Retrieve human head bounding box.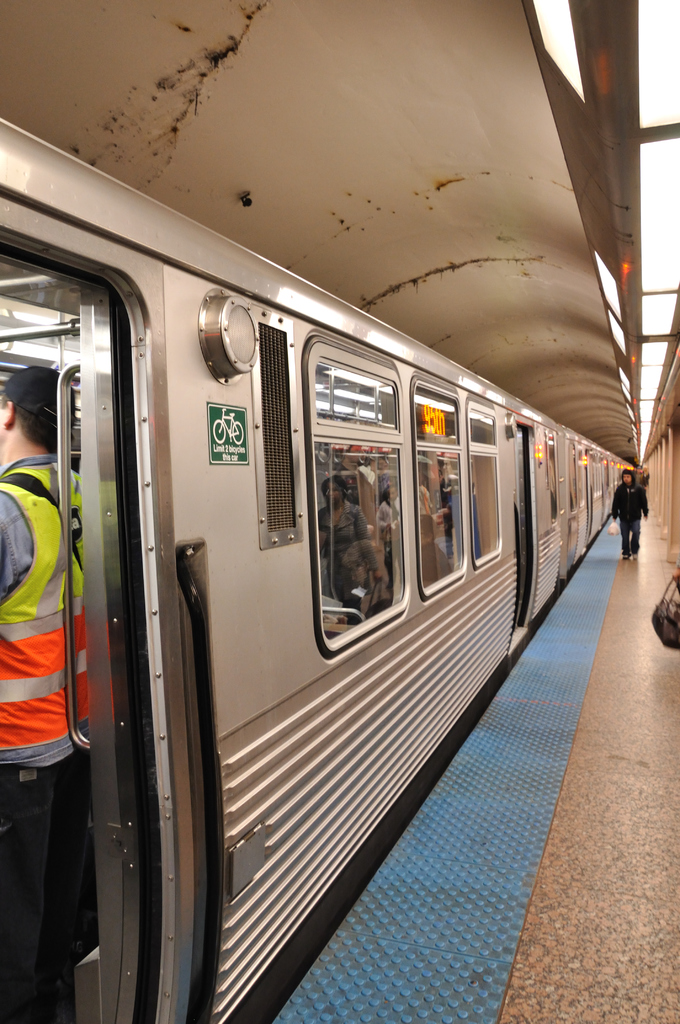
Bounding box: crop(382, 484, 403, 505).
